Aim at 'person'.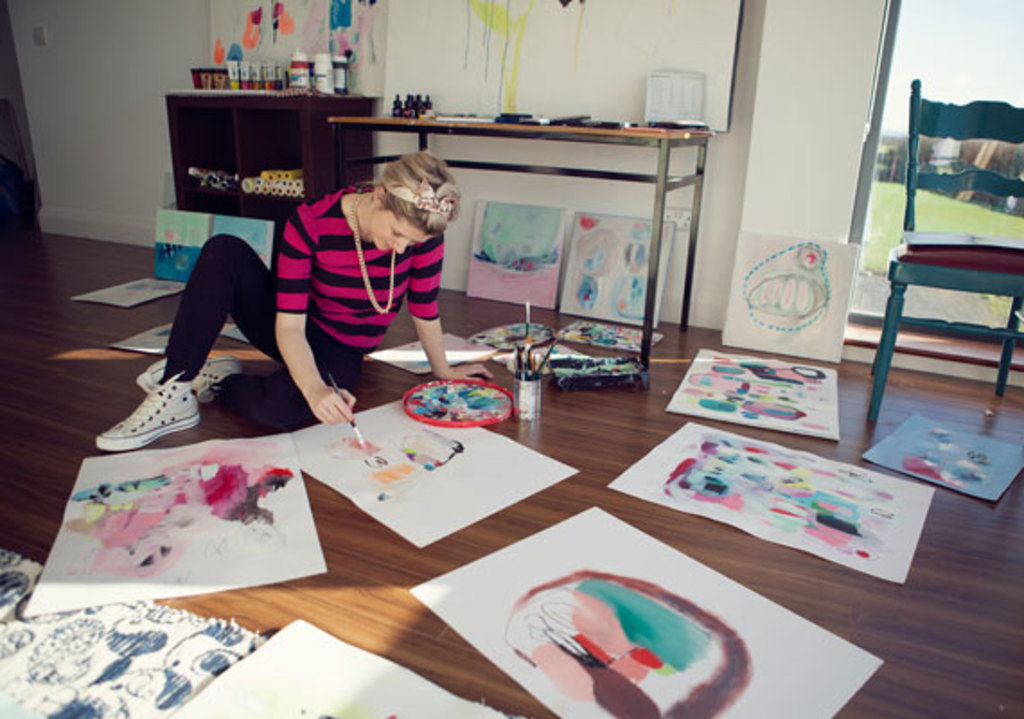
Aimed at {"x1": 84, "y1": 146, "x2": 510, "y2": 466}.
